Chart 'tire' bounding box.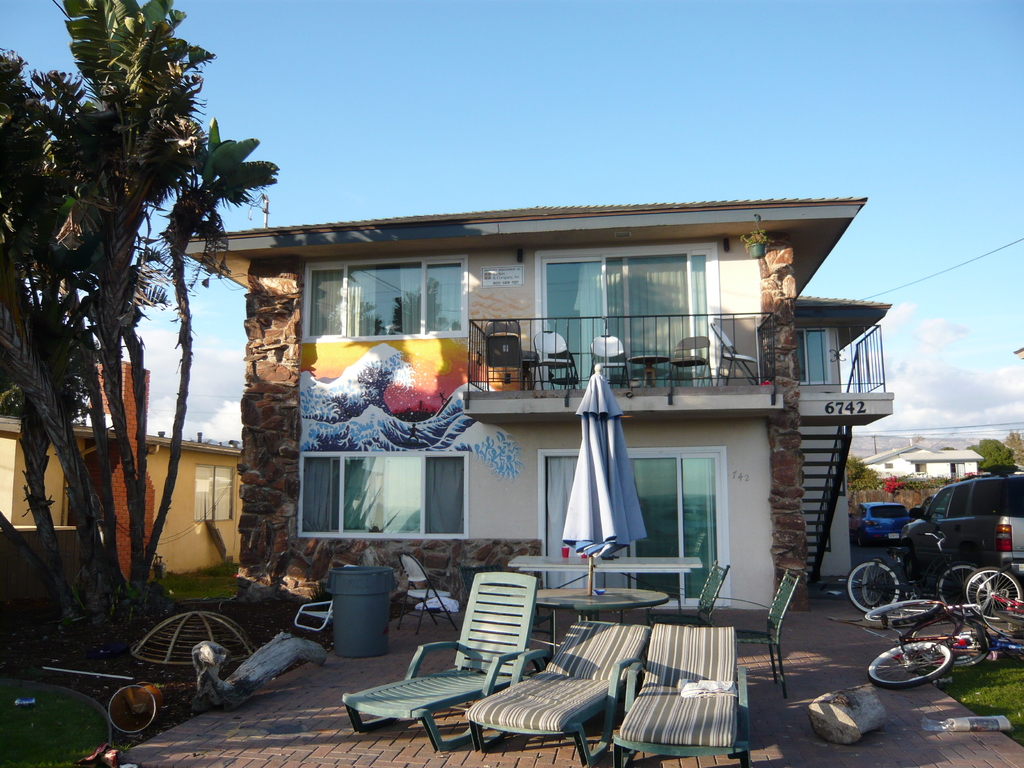
Charted: l=959, t=566, r=1019, b=622.
